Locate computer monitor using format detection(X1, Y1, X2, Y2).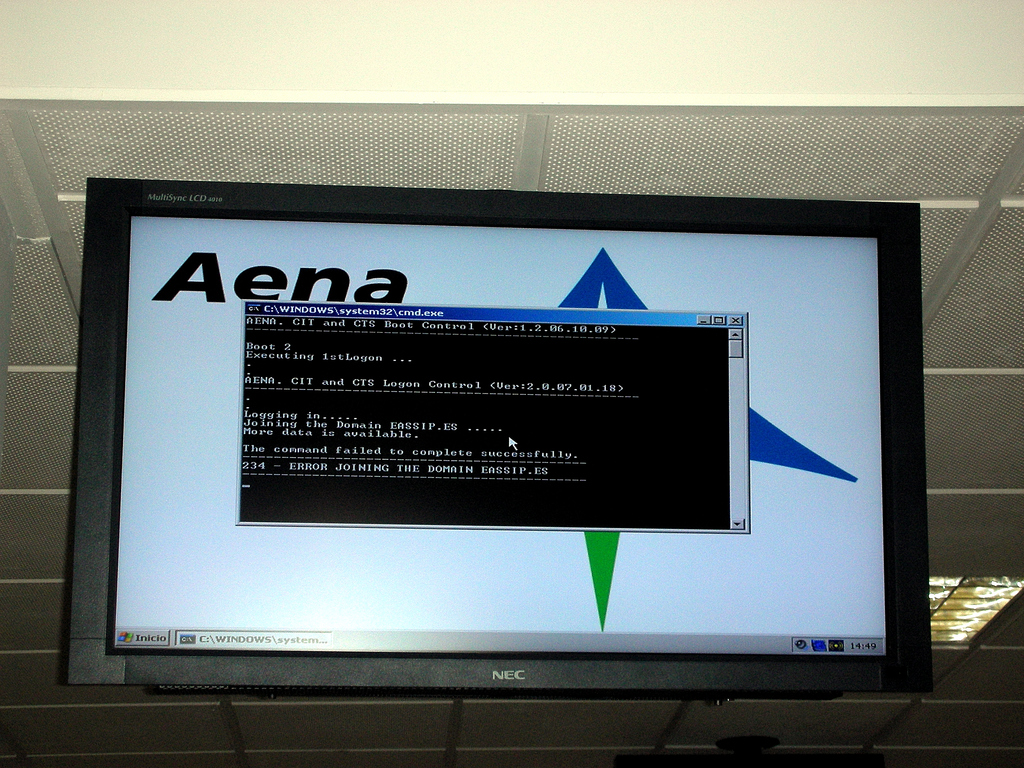
detection(114, 193, 910, 652).
